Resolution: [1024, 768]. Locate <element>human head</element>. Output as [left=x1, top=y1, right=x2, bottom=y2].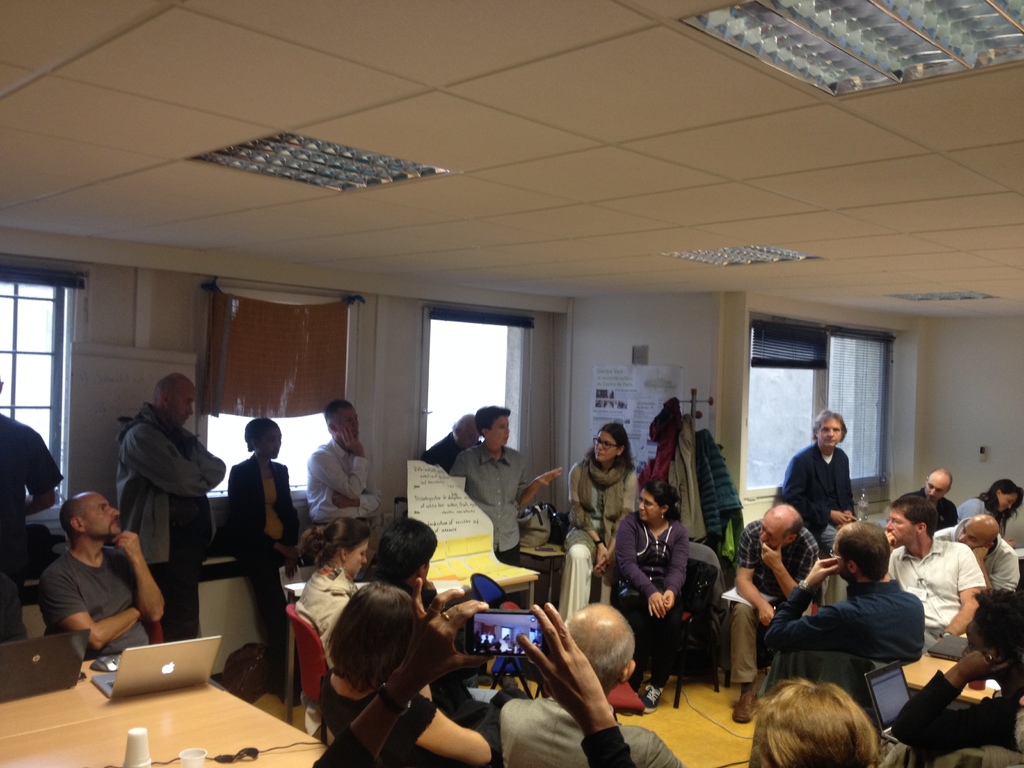
[left=888, top=494, right=936, bottom=548].
